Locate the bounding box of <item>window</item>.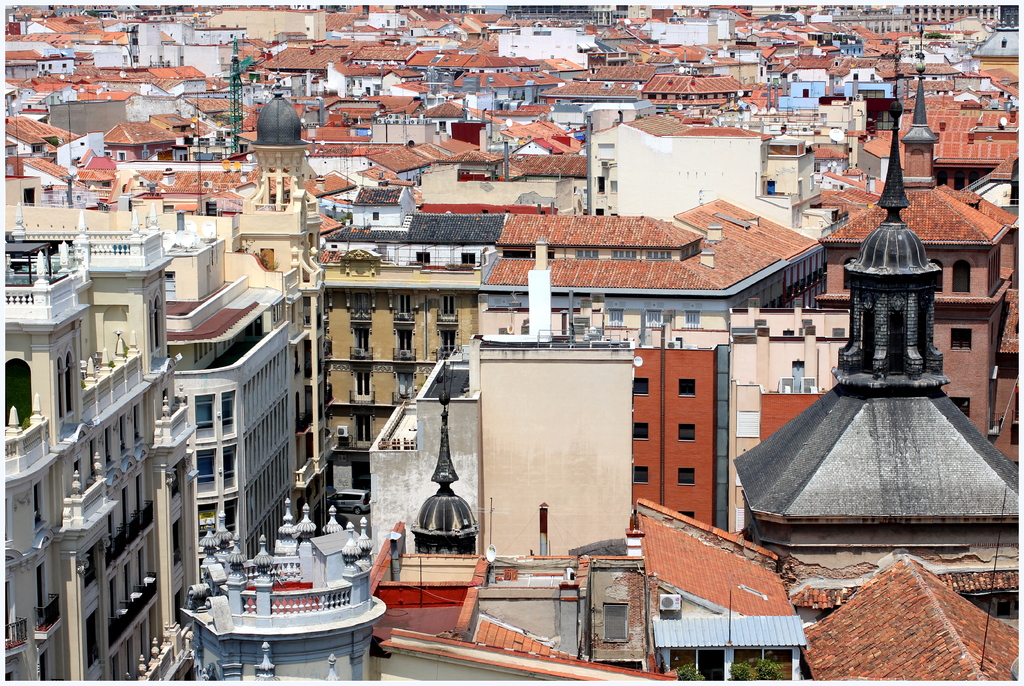
Bounding box: box=[394, 322, 419, 362].
